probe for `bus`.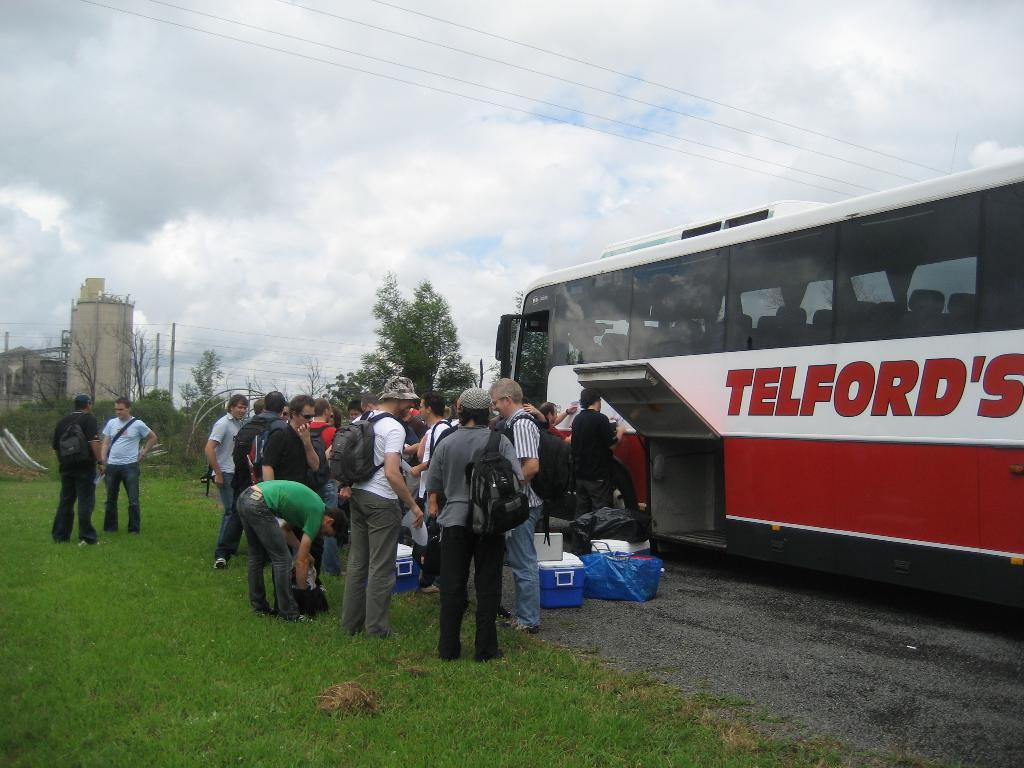
Probe result: detection(481, 150, 1023, 564).
